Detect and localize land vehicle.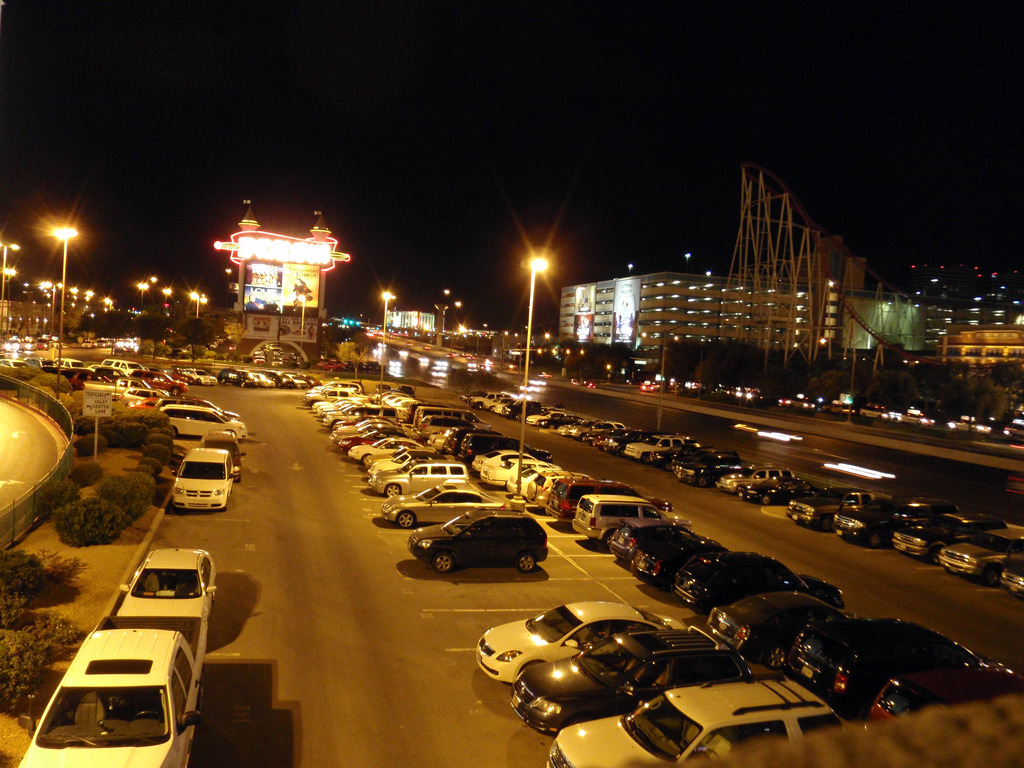
Localized at 739,476,808,507.
